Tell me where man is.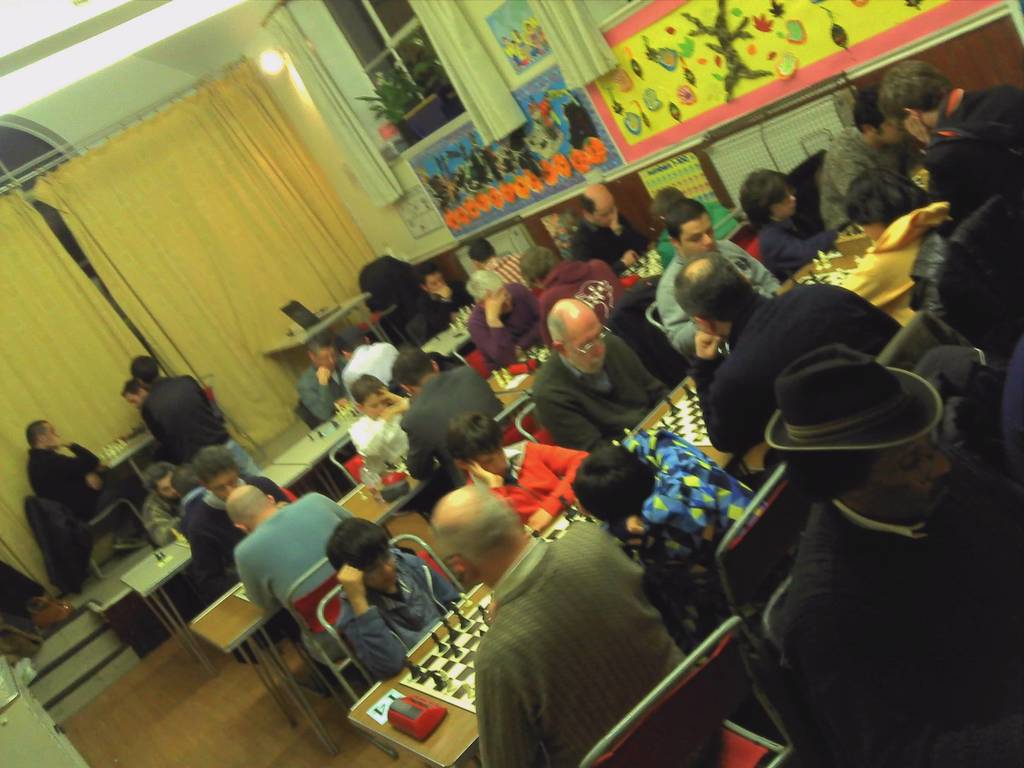
man is at x1=468 y1=264 x2=543 y2=366.
